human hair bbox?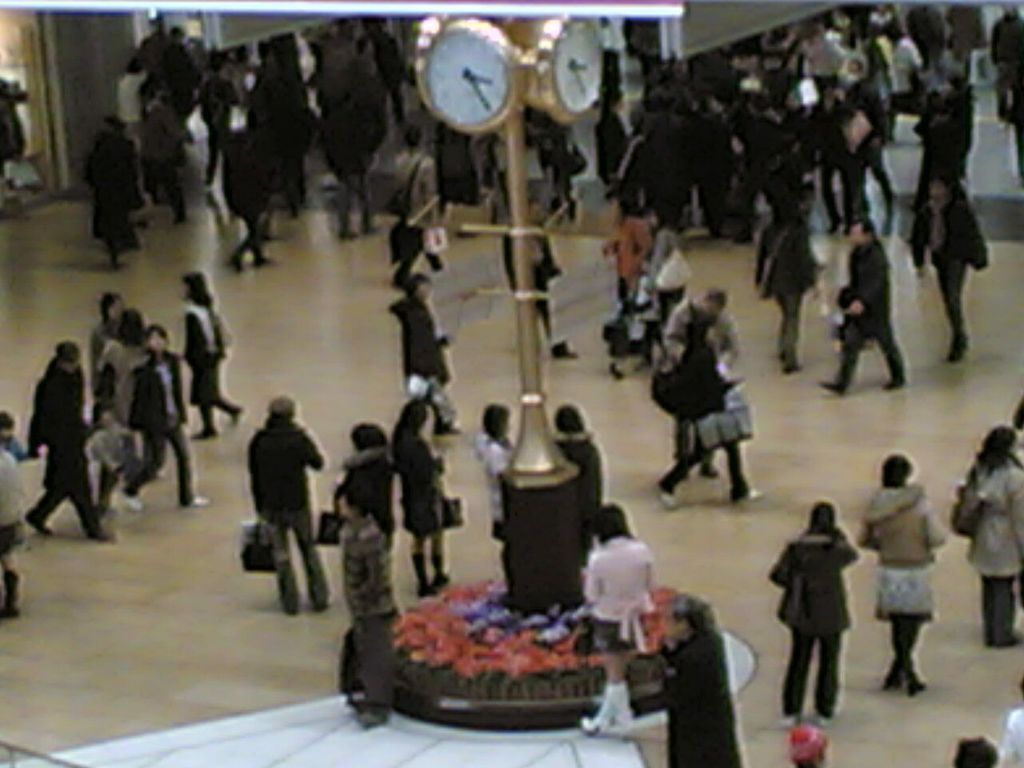
974, 422, 1016, 478
